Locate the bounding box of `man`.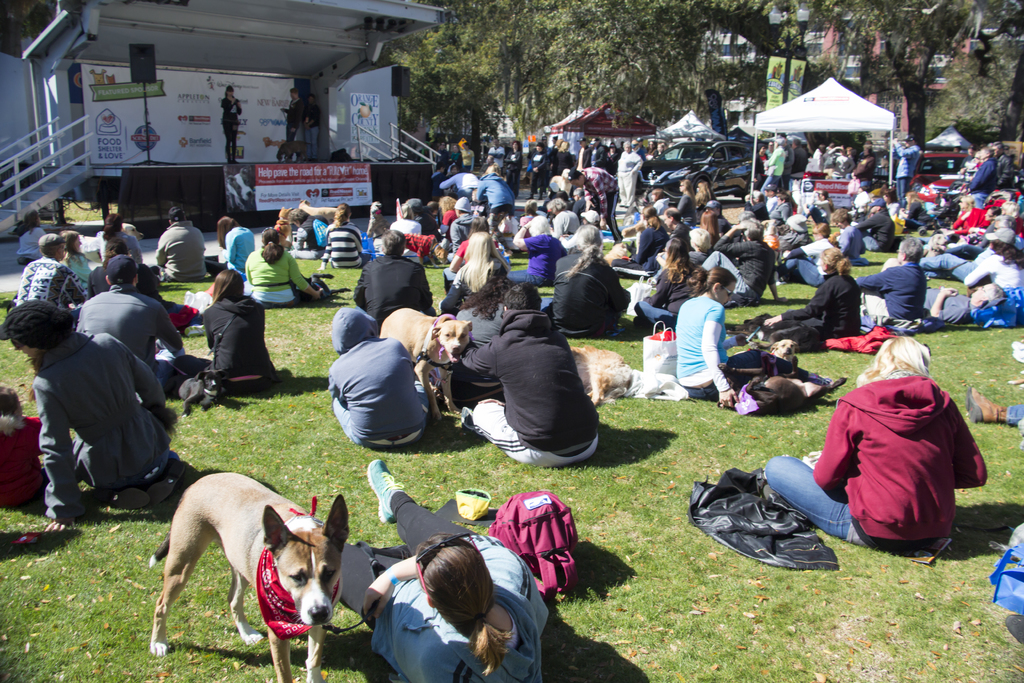
Bounding box: box=[460, 282, 598, 468].
